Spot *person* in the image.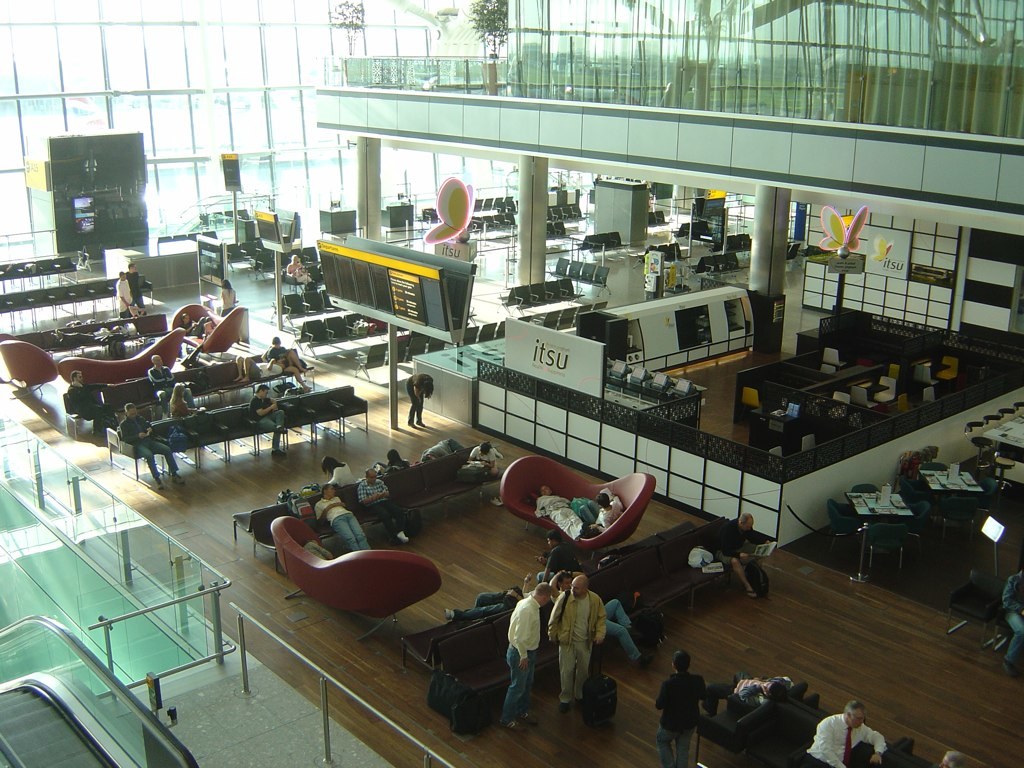
*person* found at BBox(287, 254, 305, 287).
